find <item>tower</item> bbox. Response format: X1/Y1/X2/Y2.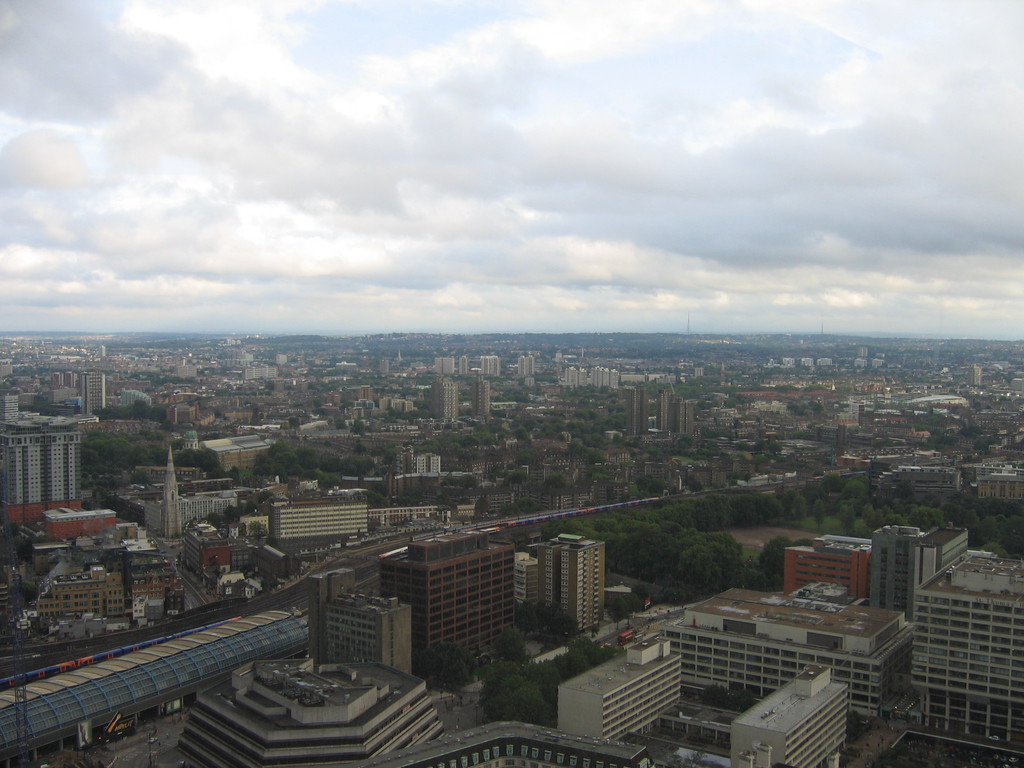
516/540/624/639.
